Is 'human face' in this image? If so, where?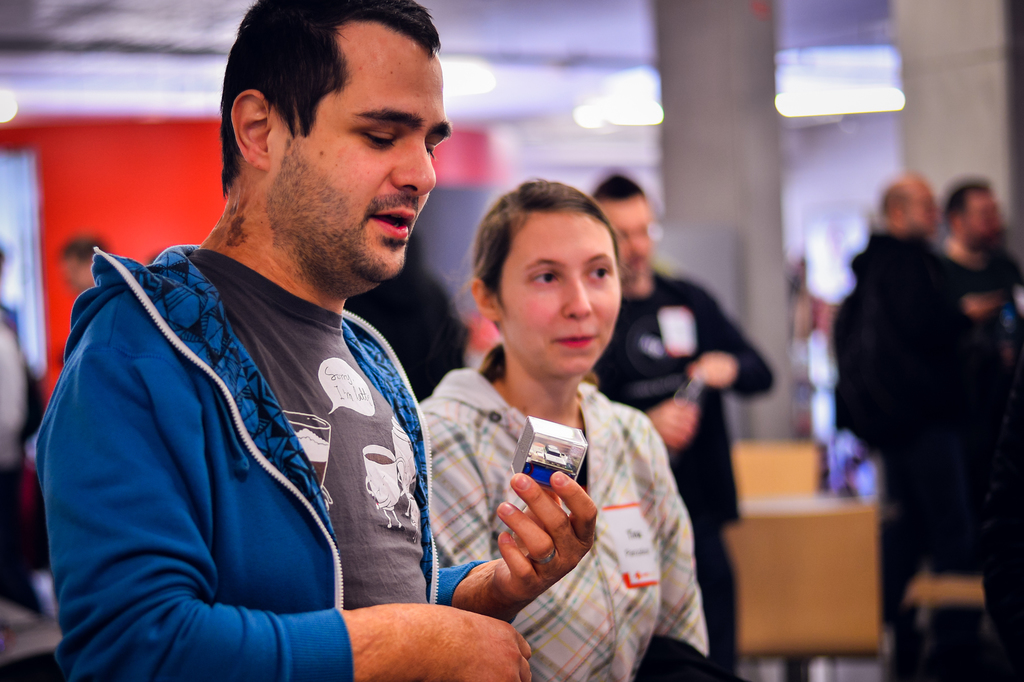
Yes, at crop(598, 193, 652, 273).
